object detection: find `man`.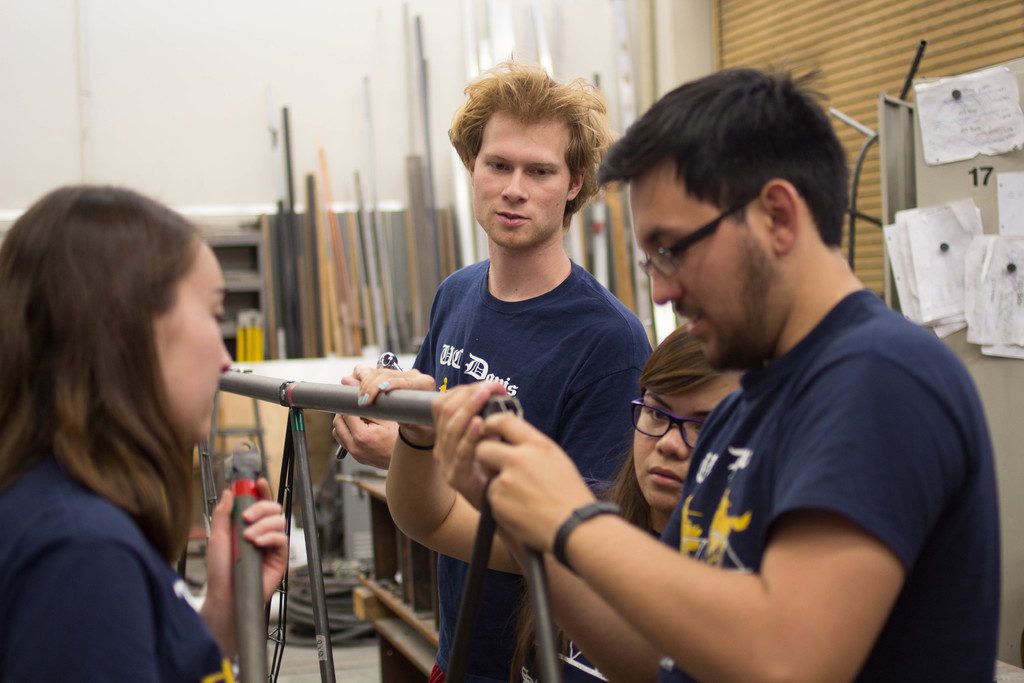
[left=334, top=60, right=652, bottom=682].
